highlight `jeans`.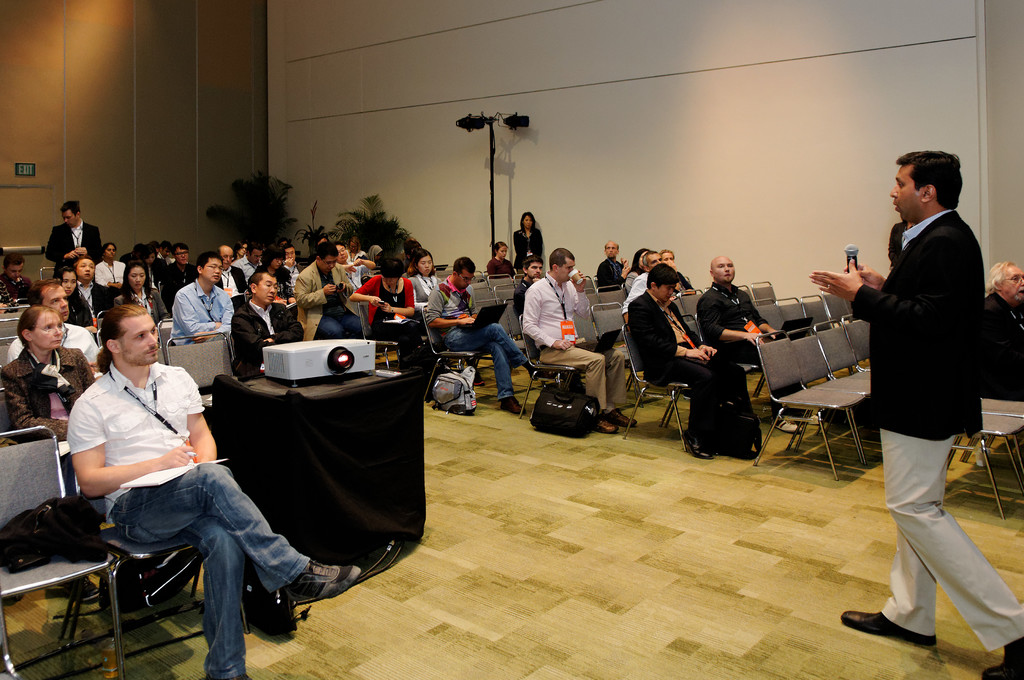
Highlighted region: 724,337,762,365.
